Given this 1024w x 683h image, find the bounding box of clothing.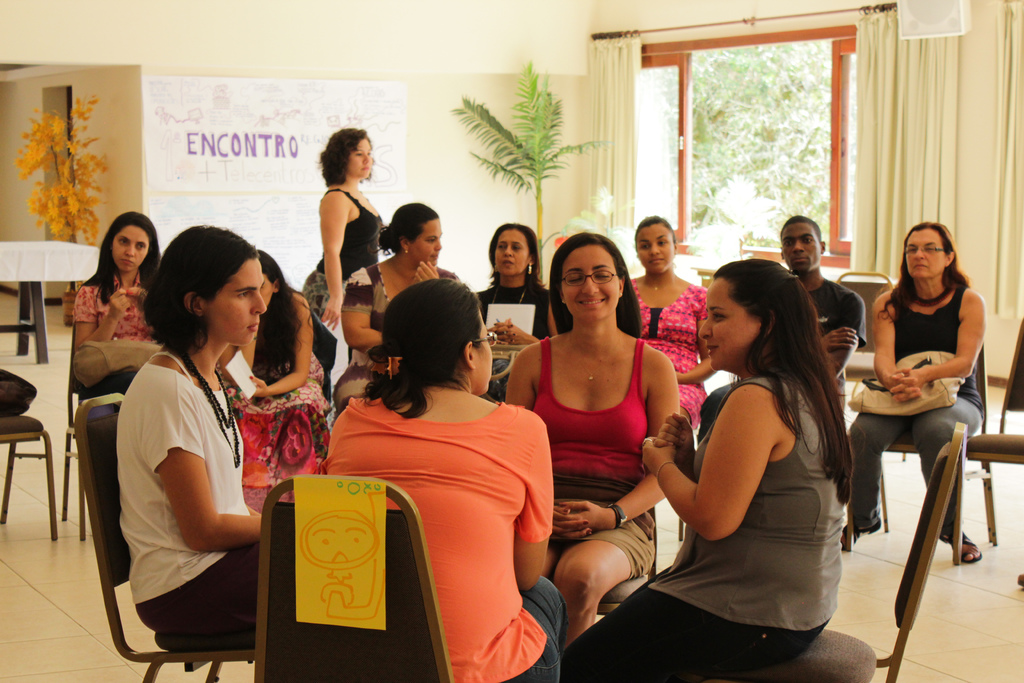
636/273/707/432.
